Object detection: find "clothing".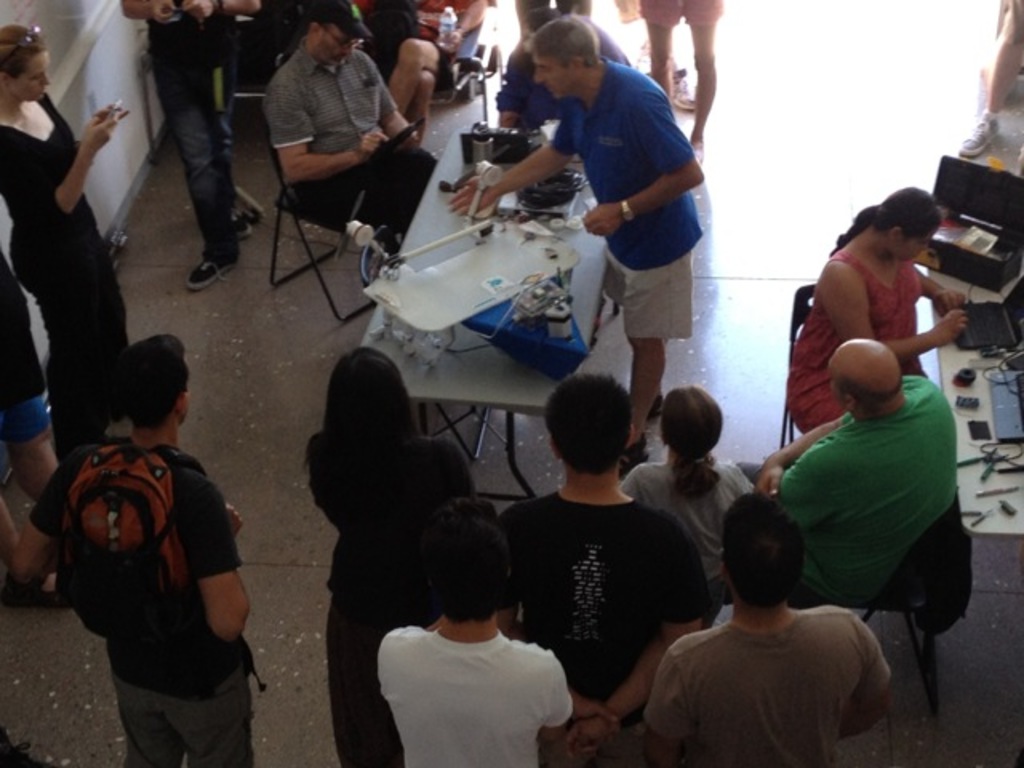
box=[779, 243, 934, 429].
